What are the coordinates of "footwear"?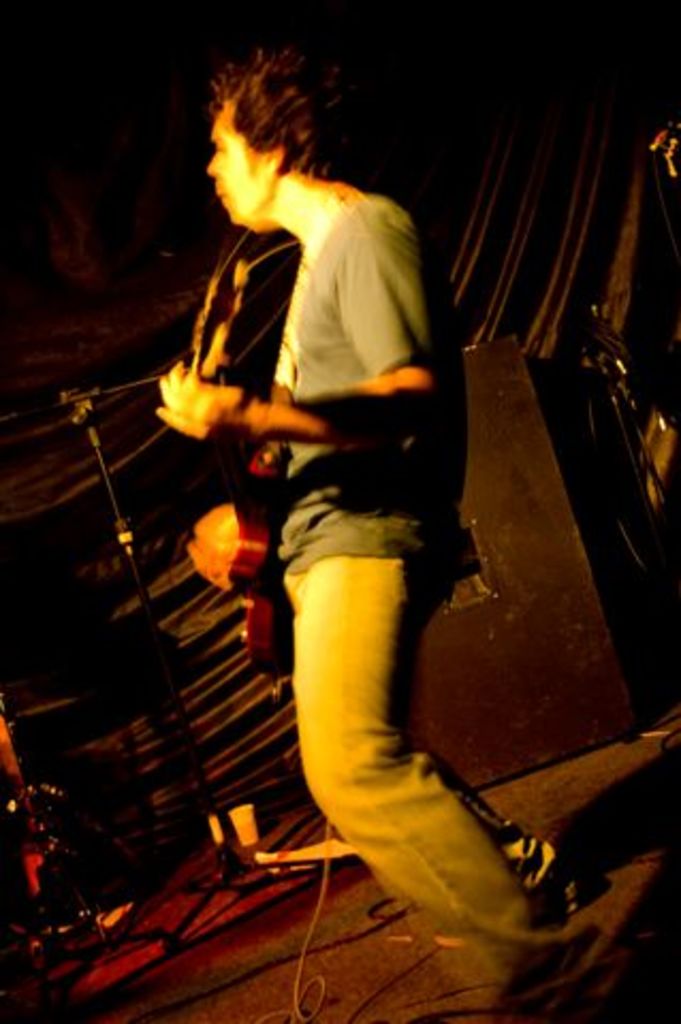
bbox=(495, 821, 579, 919).
